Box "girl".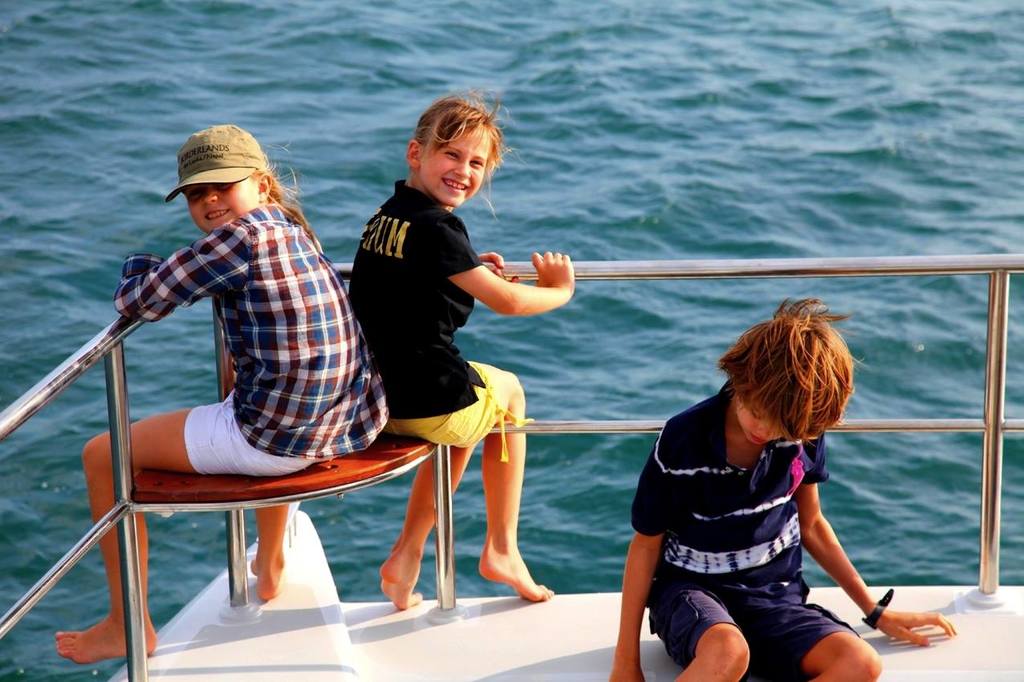
Rect(51, 110, 385, 666).
